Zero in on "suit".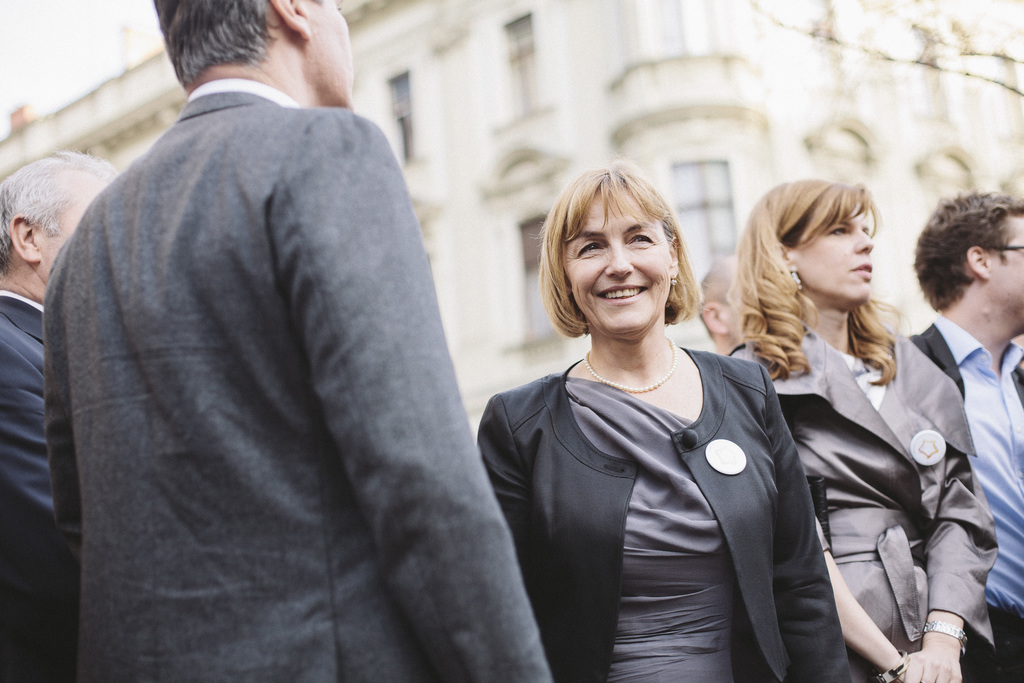
Zeroed in: l=902, t=313, r=1023, b=682.
